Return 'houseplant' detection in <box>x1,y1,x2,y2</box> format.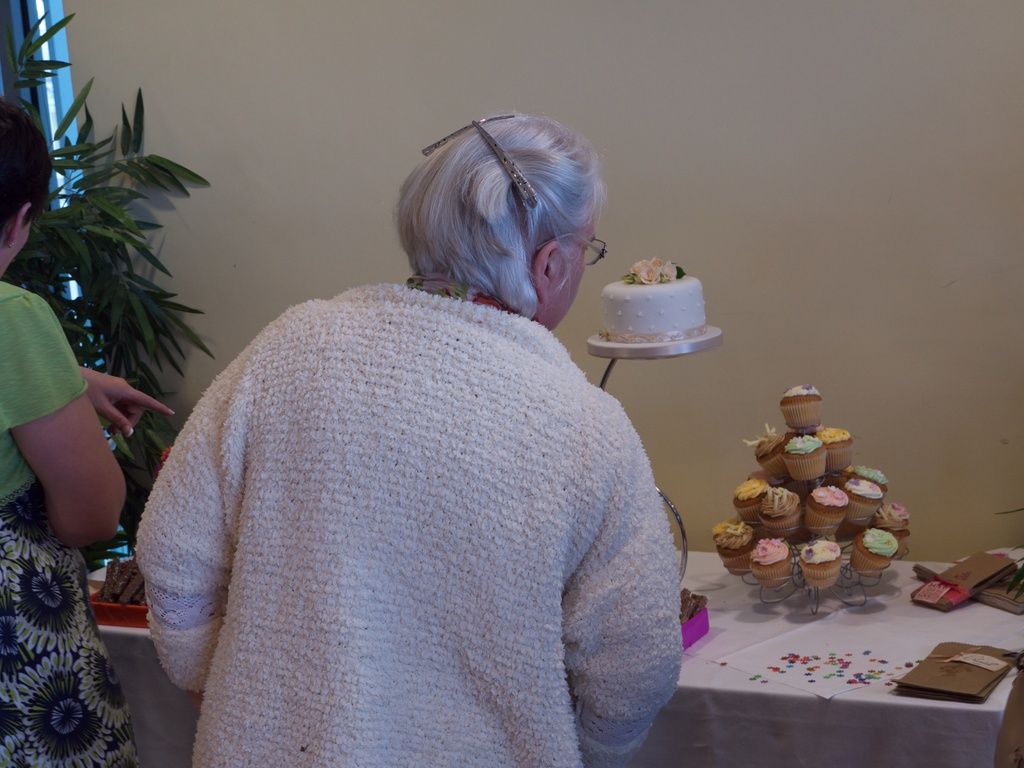
<box>8,1,207,569</box>.
